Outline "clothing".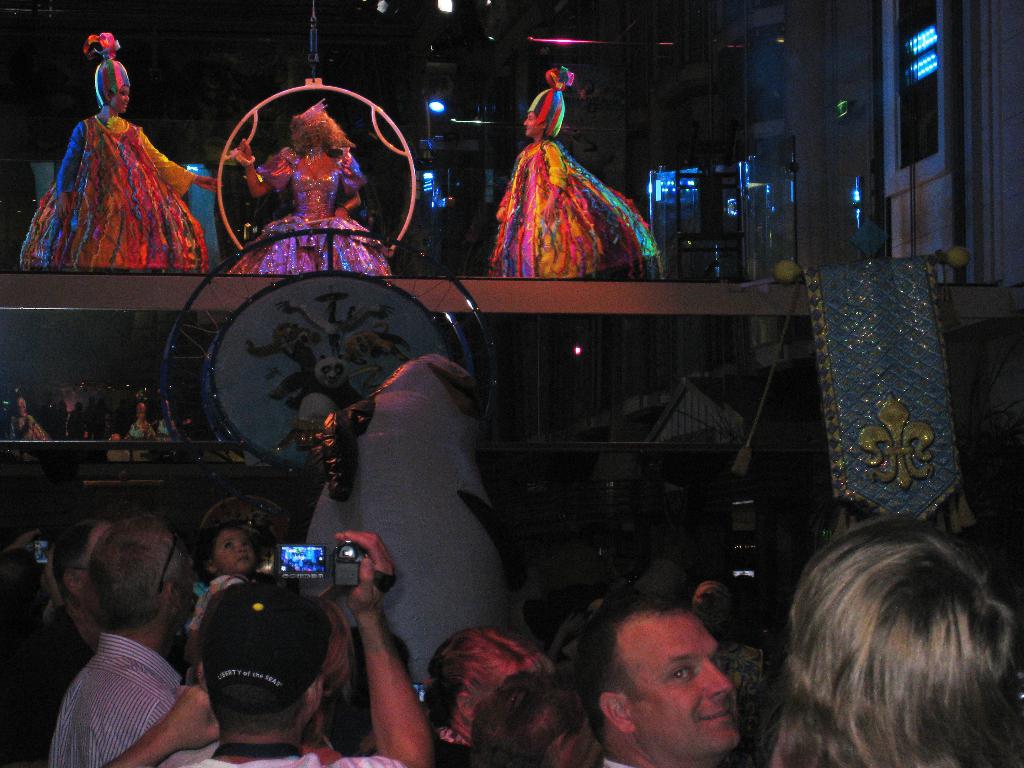
Outline: crop(186, 572, 252, 678).
